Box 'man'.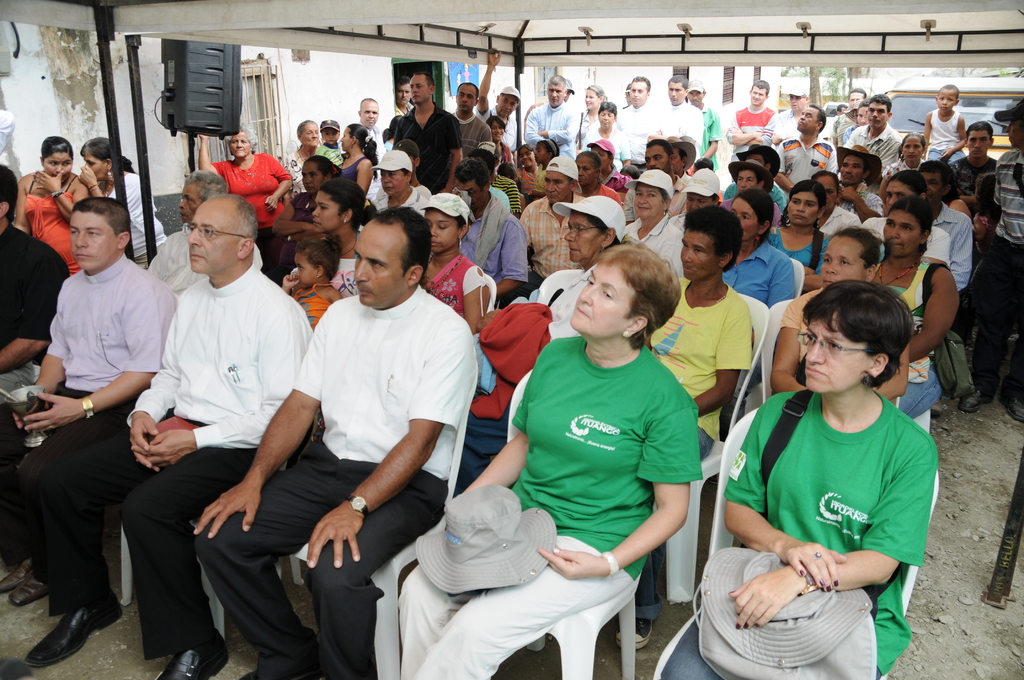
region(689, 79, 717, 169).
